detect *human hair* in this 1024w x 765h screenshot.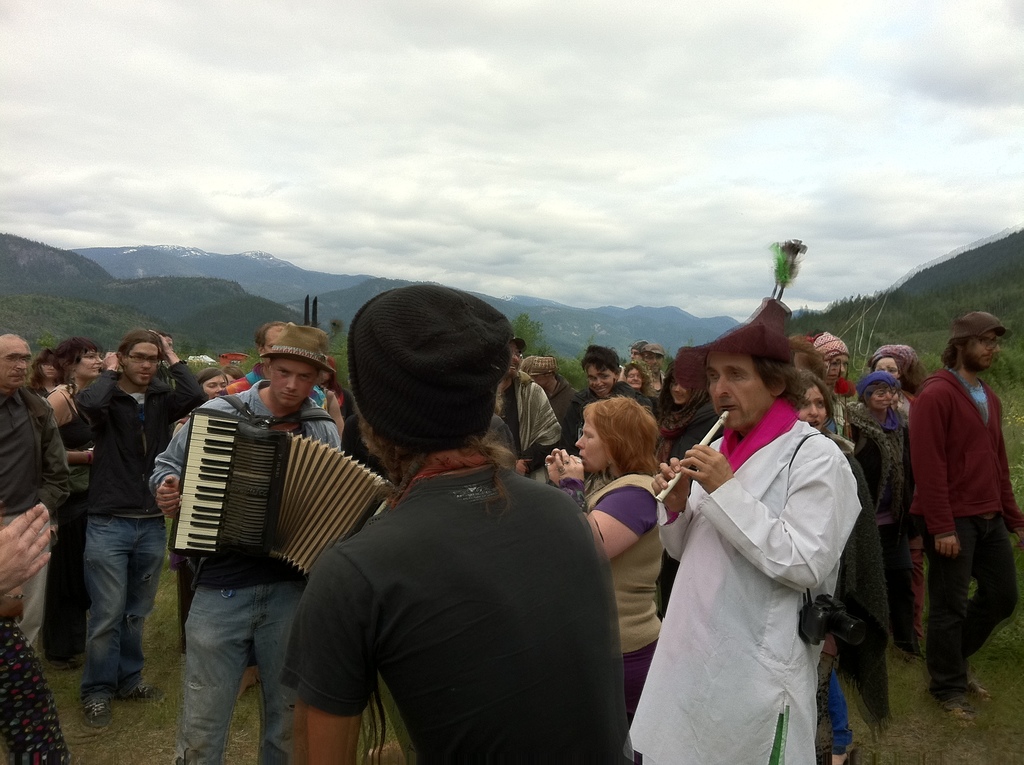
Detection: l=221, t=364, r=244, b=378.
